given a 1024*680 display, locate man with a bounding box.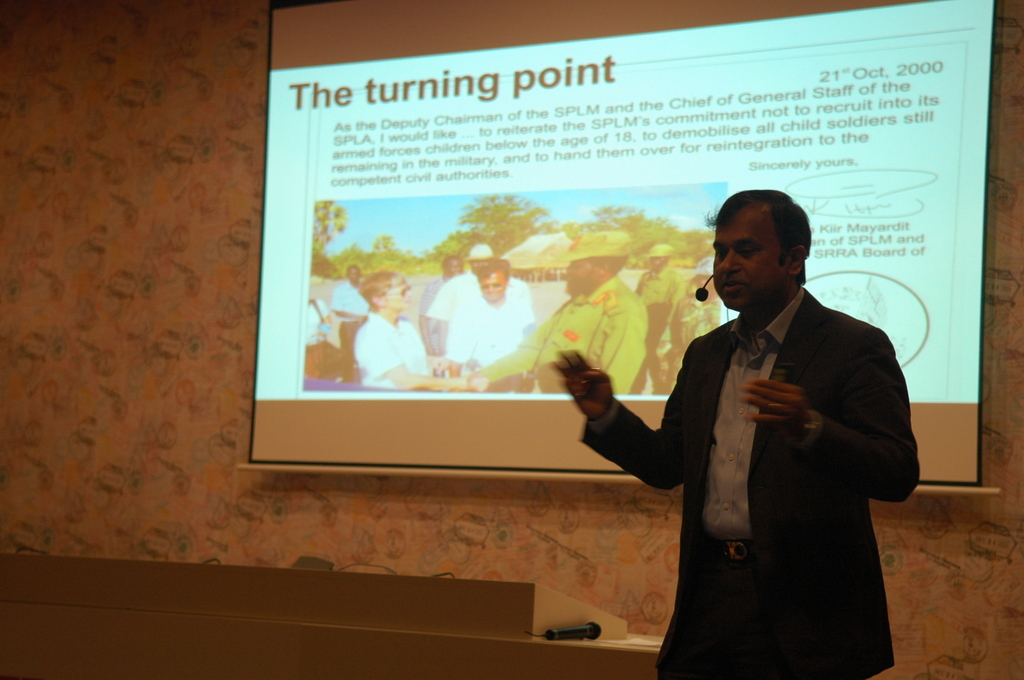
Located: {"x1": 442, "y1": 254, "x2": 536, "y2": 394}.
